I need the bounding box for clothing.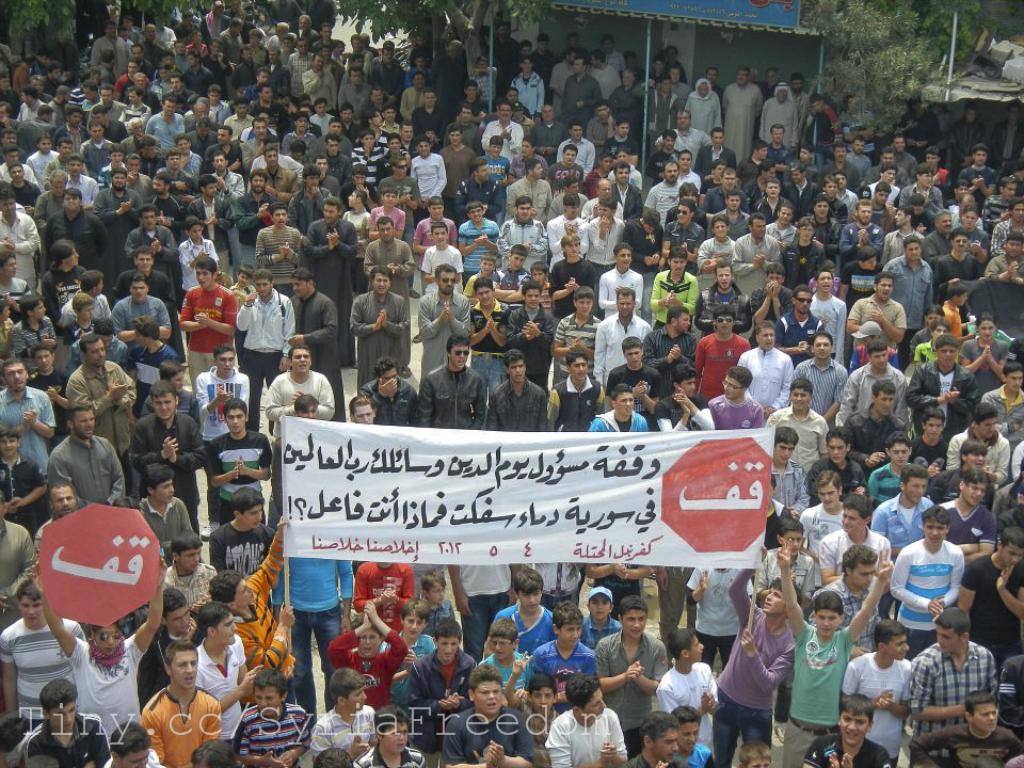
Here it is: [482,150,508,178].
